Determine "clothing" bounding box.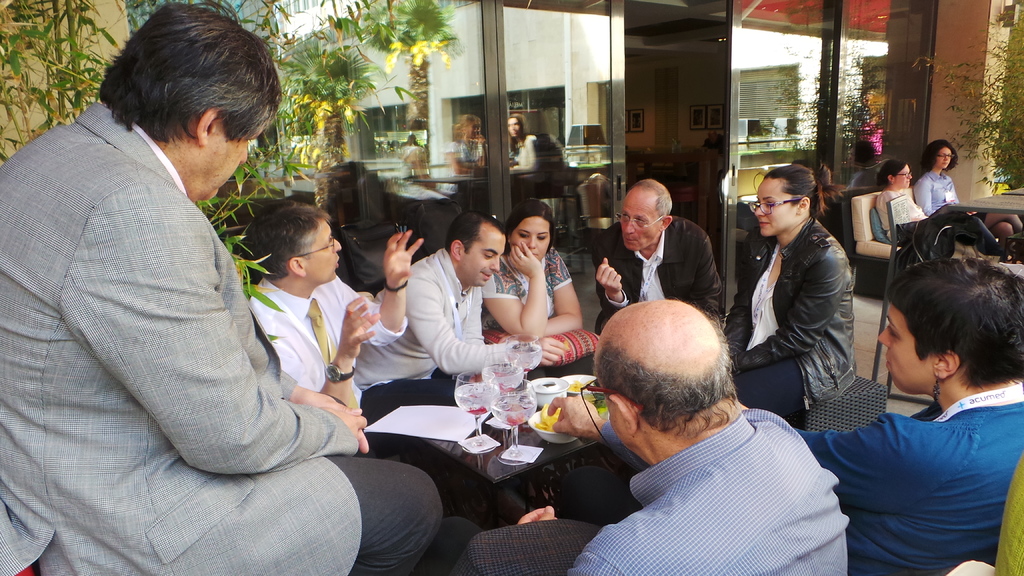
Determined: (579,213,729,339).
